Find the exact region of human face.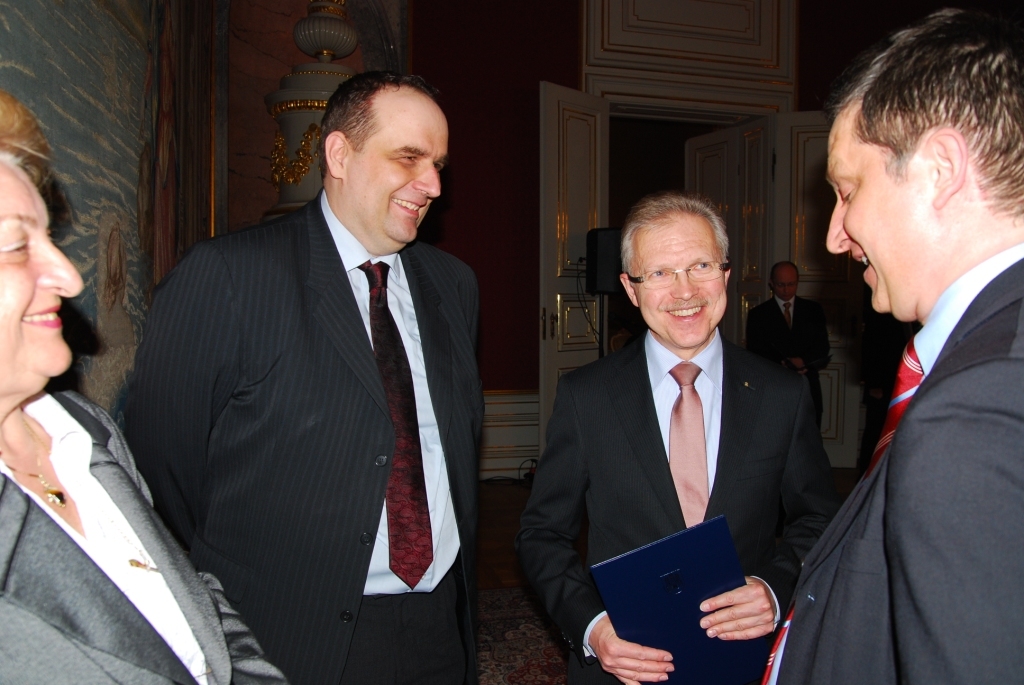
Exact region: [773, 267, 799, 301].
